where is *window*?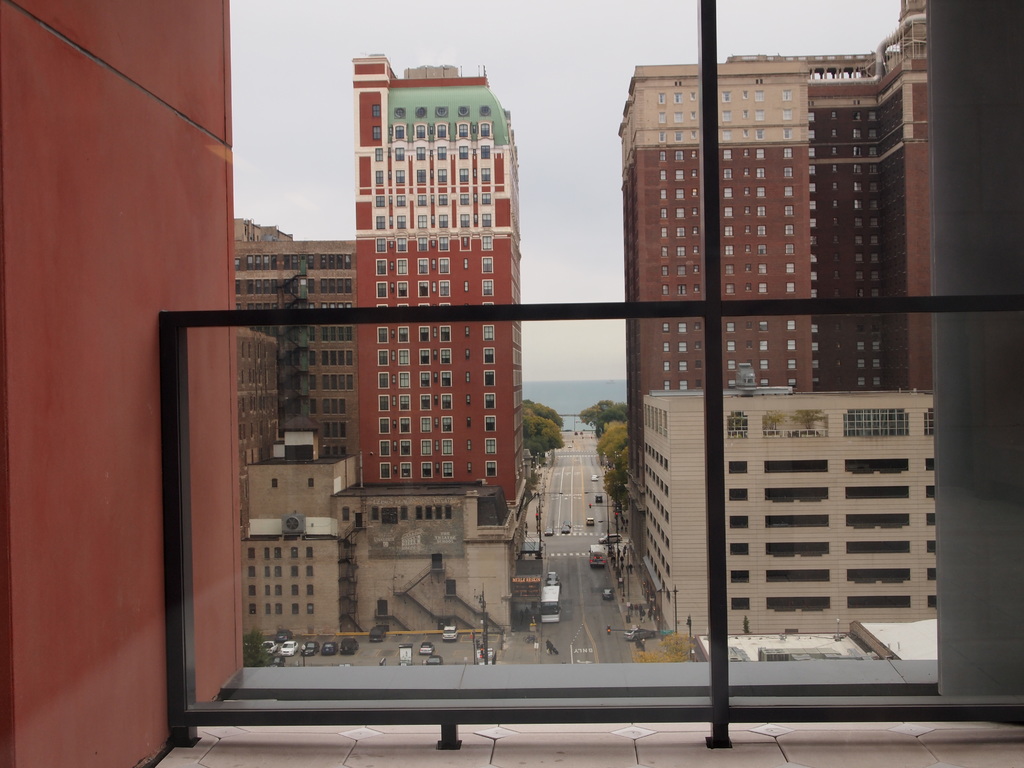
Rect(435, 504, 442, 521).
